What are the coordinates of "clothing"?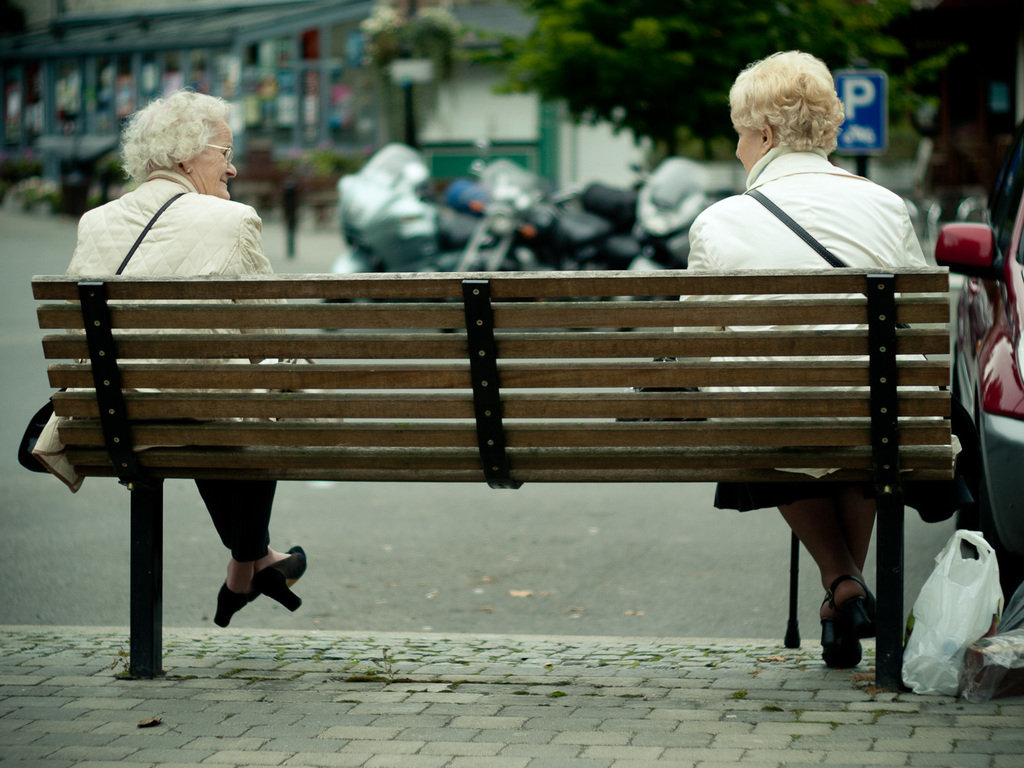
[x1=24, y1=140, x2=313, y2=575].
